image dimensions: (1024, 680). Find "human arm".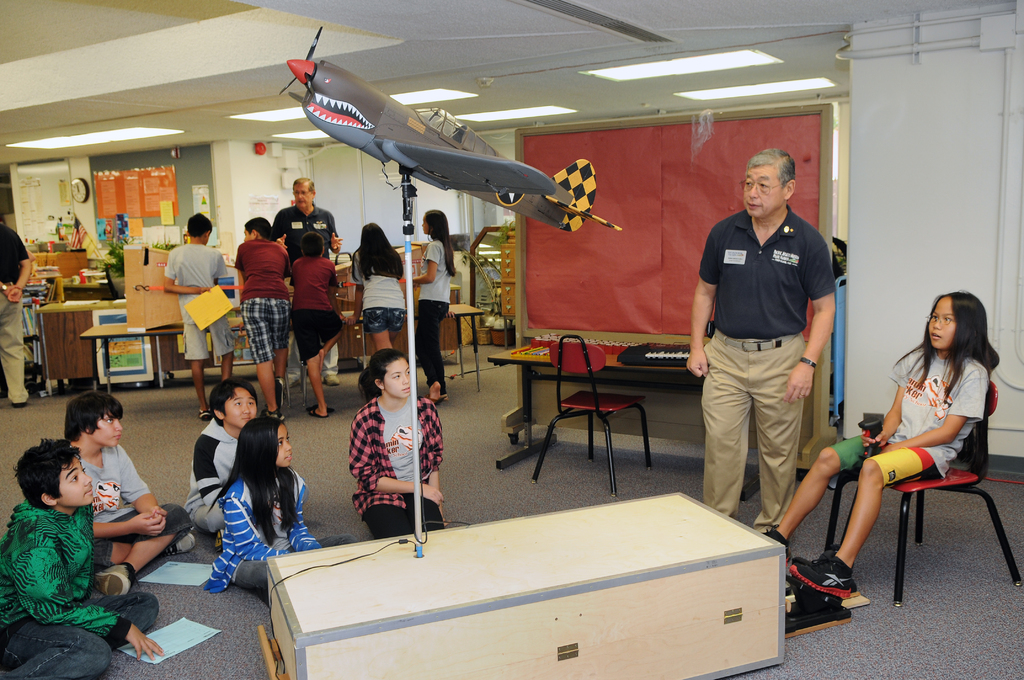
(422, 396, 449, 521).
